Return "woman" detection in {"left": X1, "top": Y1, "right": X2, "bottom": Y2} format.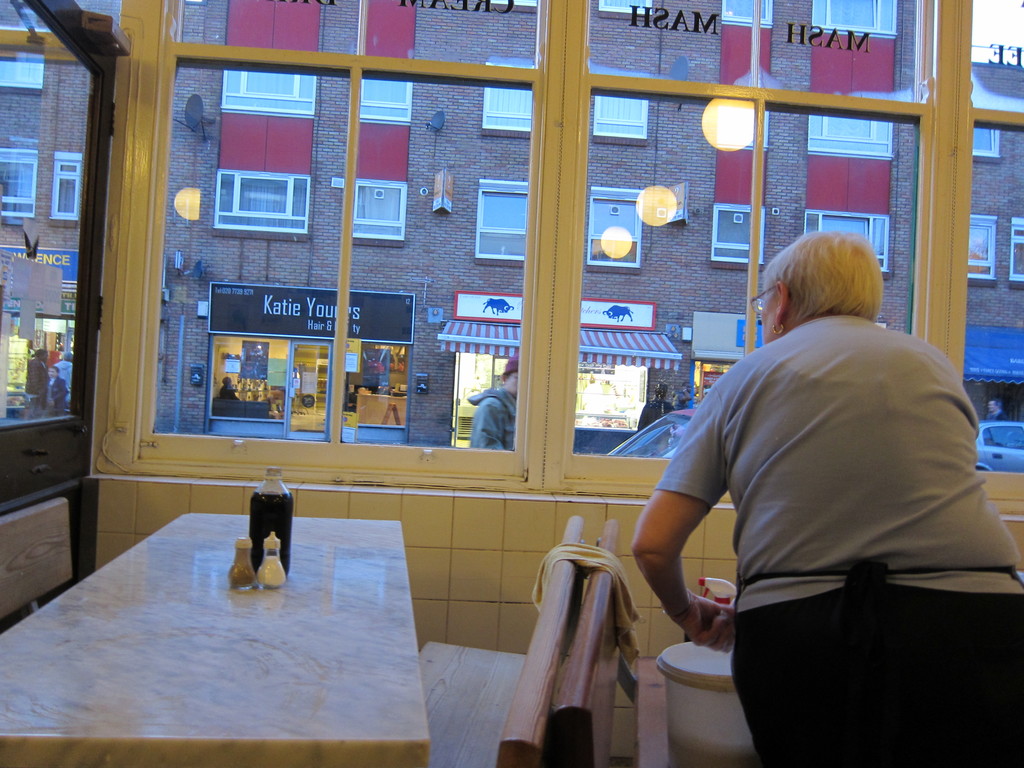
{"left": 641, "top": 206, "right": 989, "bottom": 758}.
